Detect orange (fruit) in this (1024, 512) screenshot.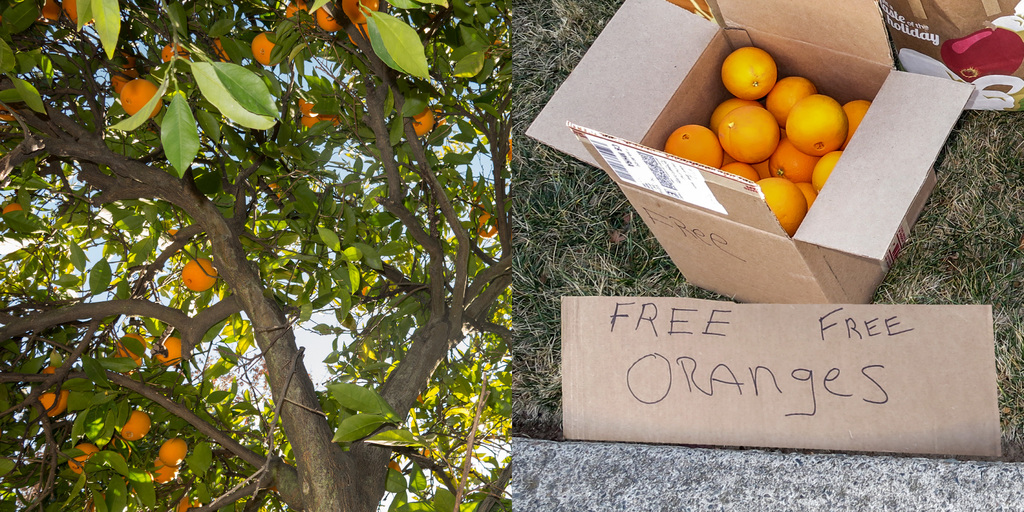
Detection: (120,72,161,117).
